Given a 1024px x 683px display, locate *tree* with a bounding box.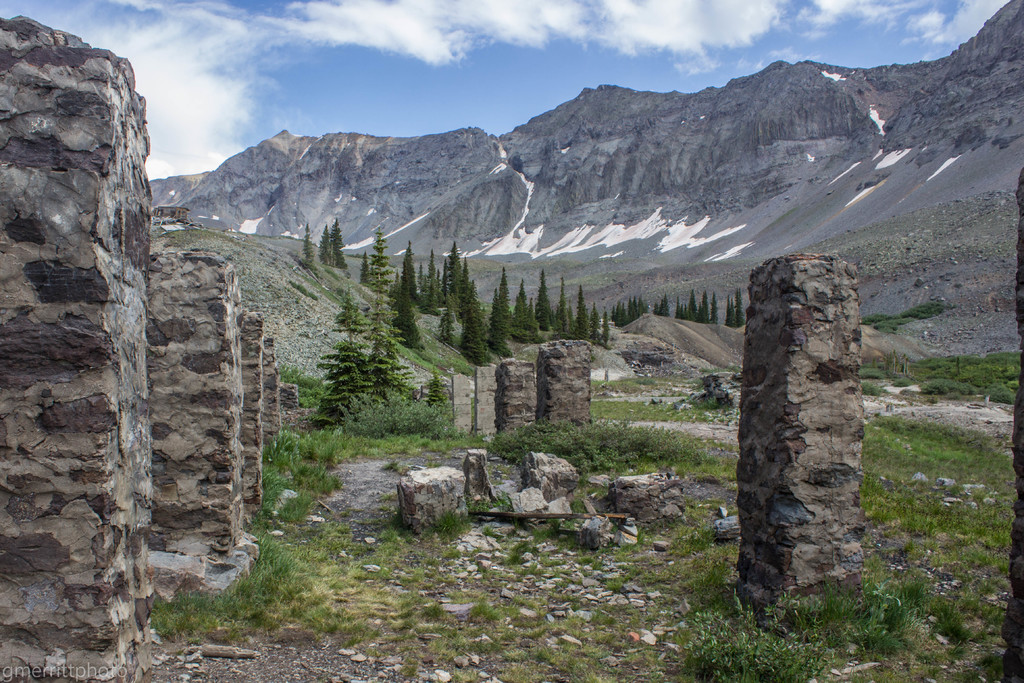
Located: 556 276 576 334.
